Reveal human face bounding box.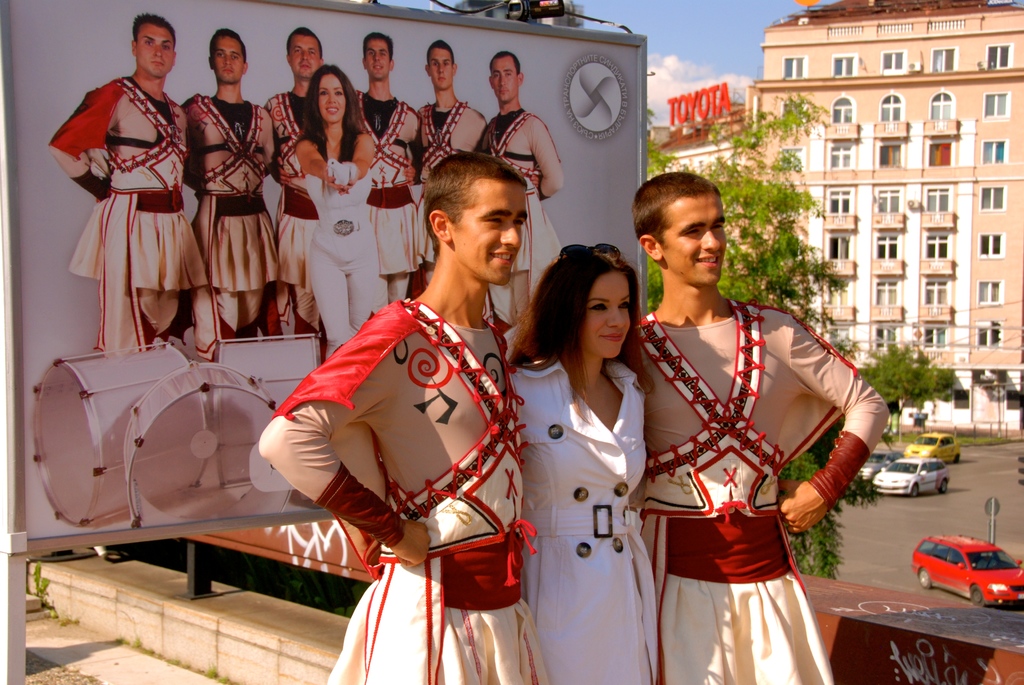
Revealed: {"left": 290, "top": 35, "right": 319, "bottom": 79}.
